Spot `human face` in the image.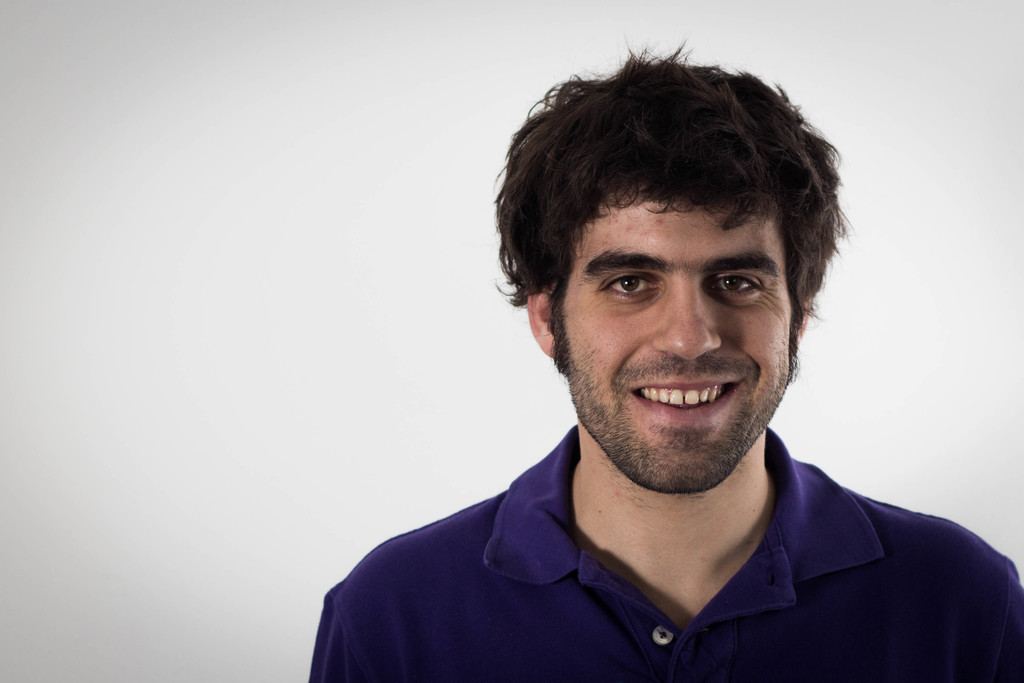
`human face` found at 556 185 792 491.
